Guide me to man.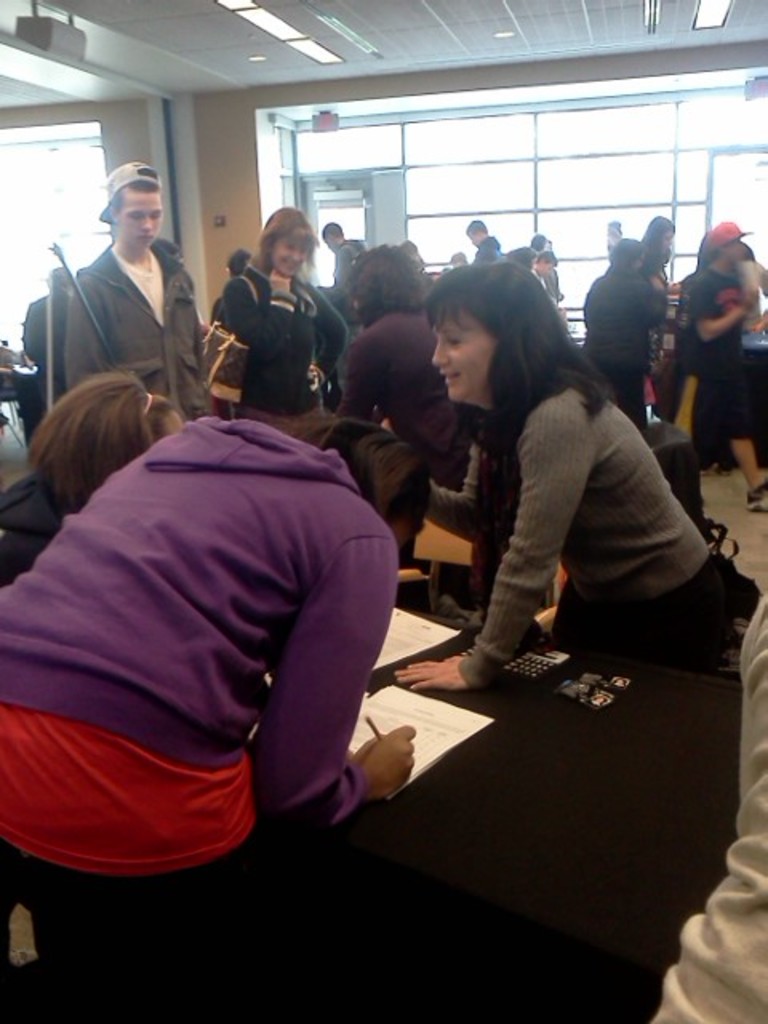
Guidance: select_region(38, 174, 202, 406).
